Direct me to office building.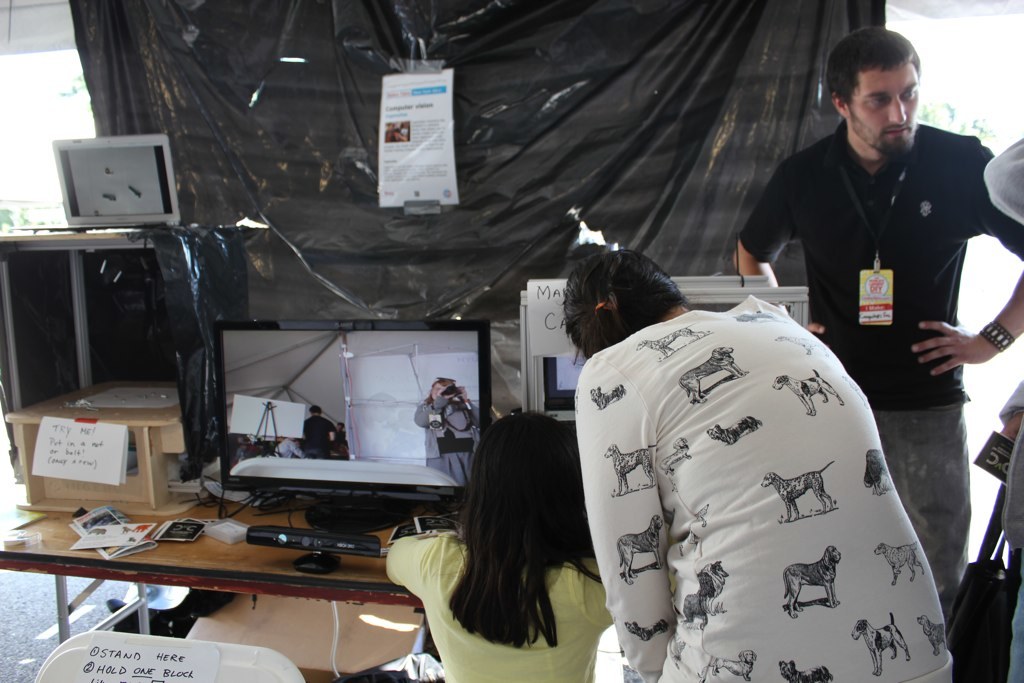
Direction: 25 8 987 682.
